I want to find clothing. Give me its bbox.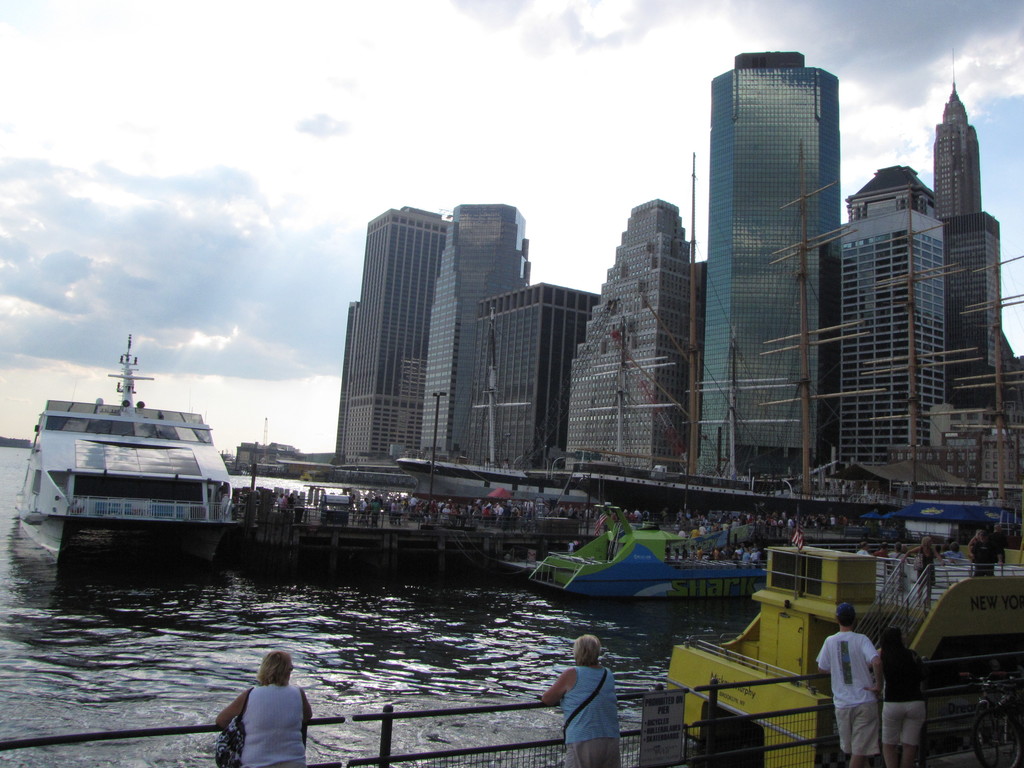
bbox=(555, 660, 618, 767).
